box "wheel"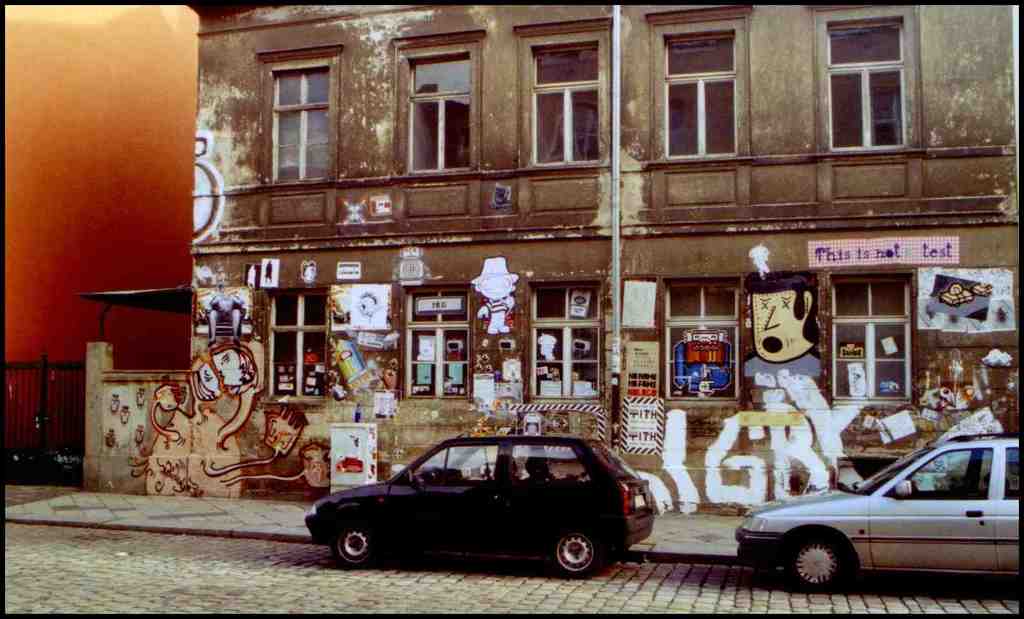
332/524/378/572
